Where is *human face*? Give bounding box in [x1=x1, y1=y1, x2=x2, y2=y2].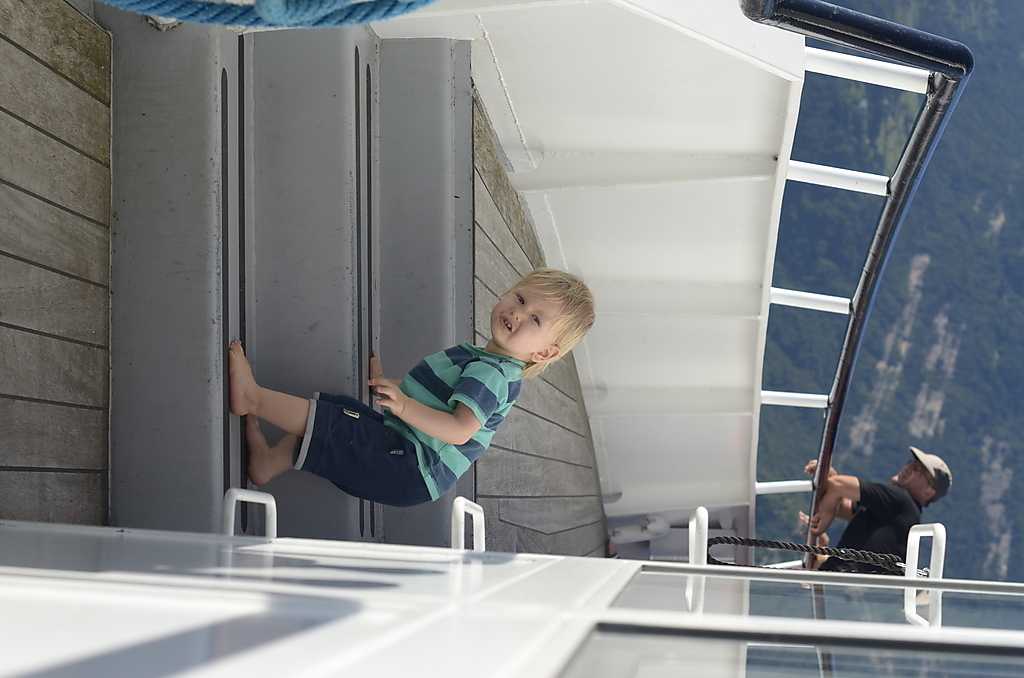
[x1=490, y1=273, x2=570, y2=348].
